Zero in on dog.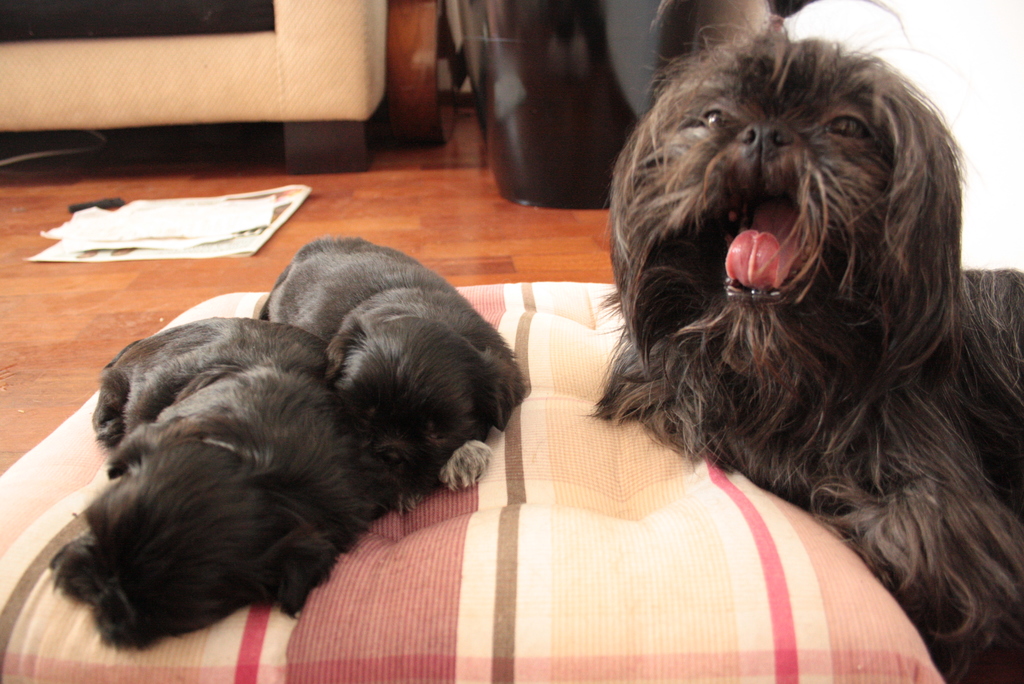
Zeroed in: <bbox>583, 7, 1023, 683</bbox>.
